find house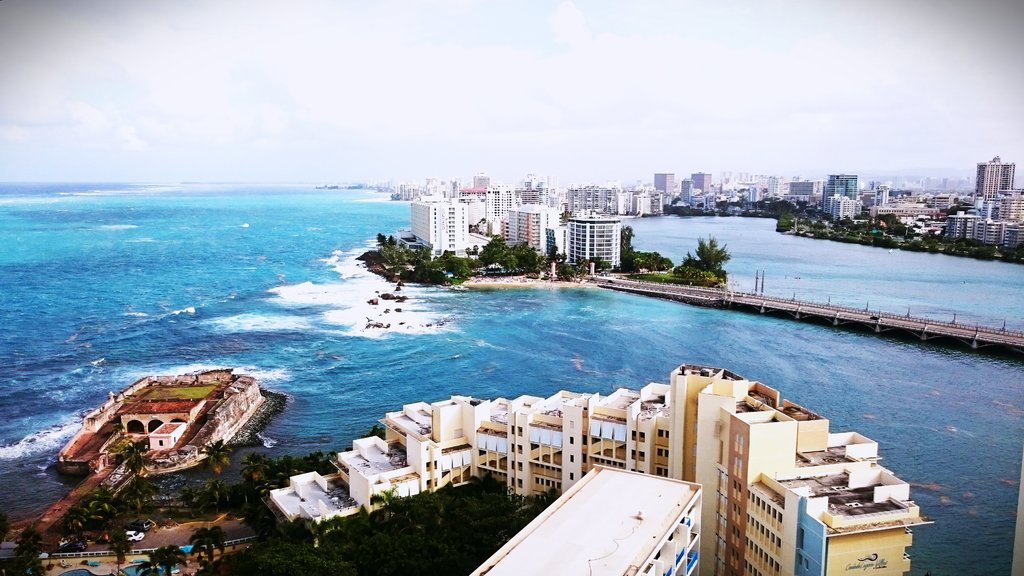
568/204/621/274
